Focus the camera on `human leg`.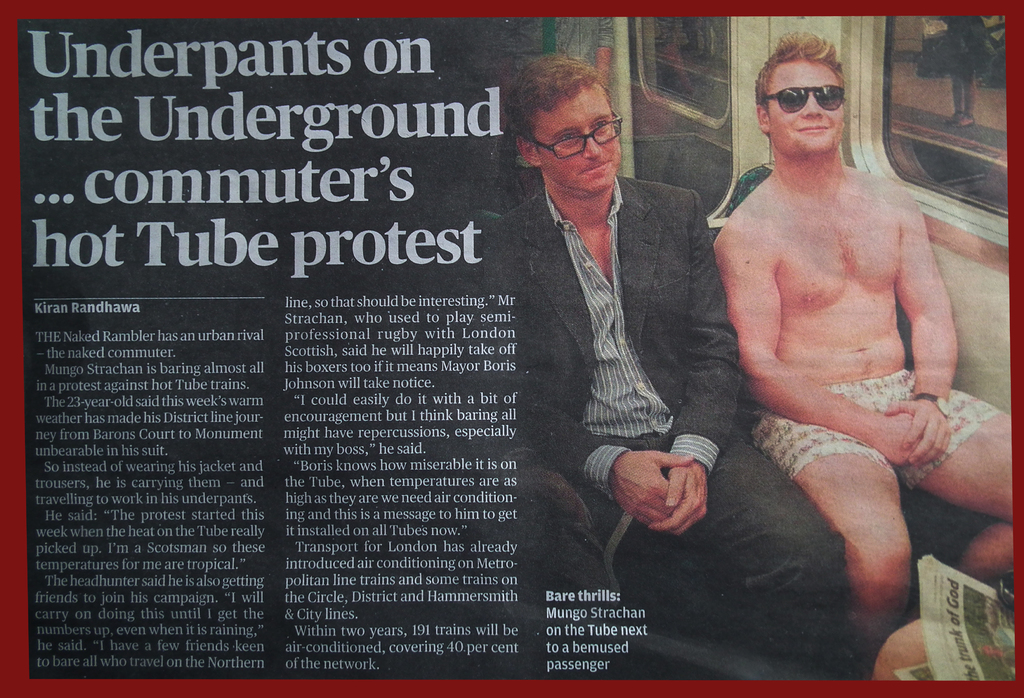
Focus region: locate(649, 426, 851, 660).
